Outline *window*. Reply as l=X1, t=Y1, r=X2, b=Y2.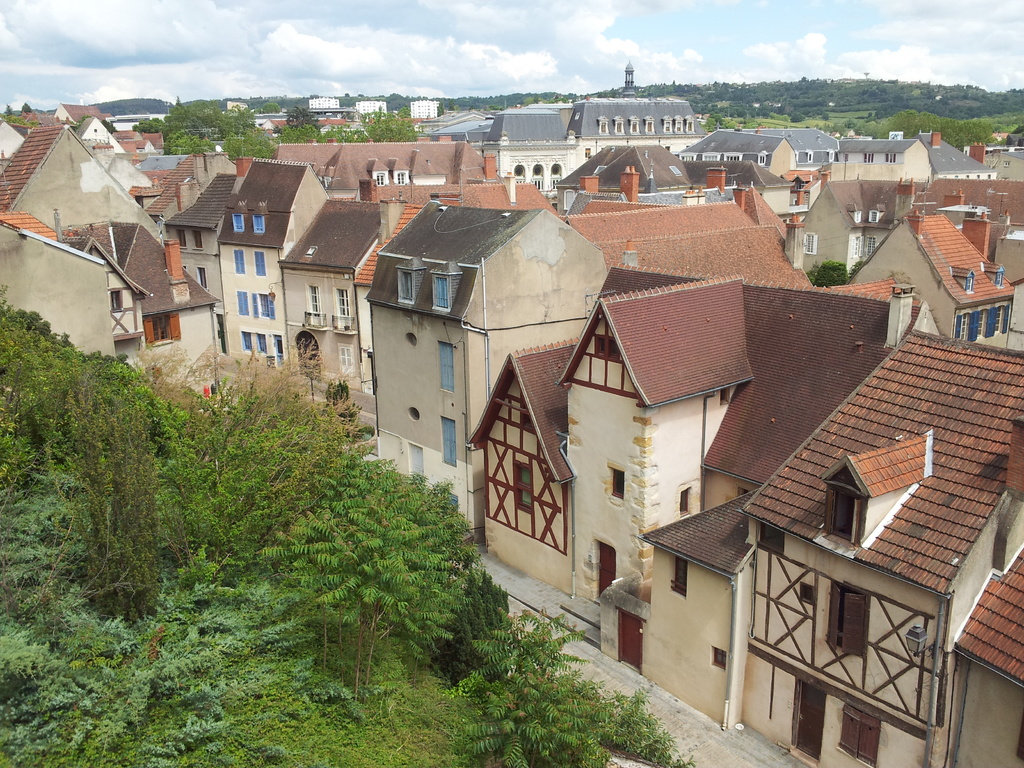
l=758, t=524, r=787, b=554.
